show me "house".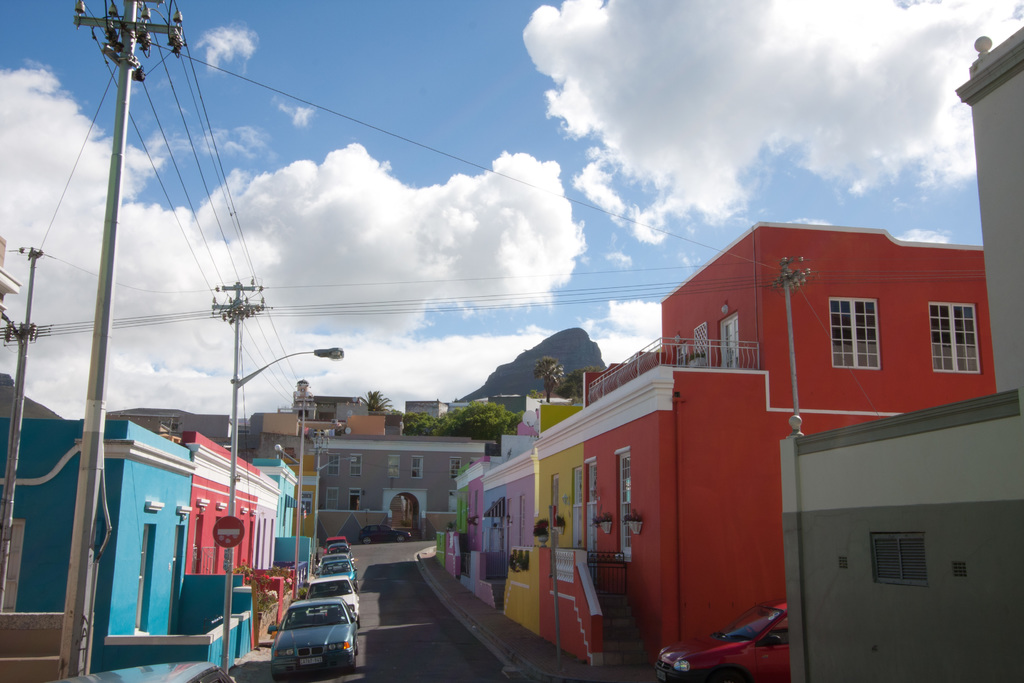
"house" is here: BBox(0, 424, 193, 657).
